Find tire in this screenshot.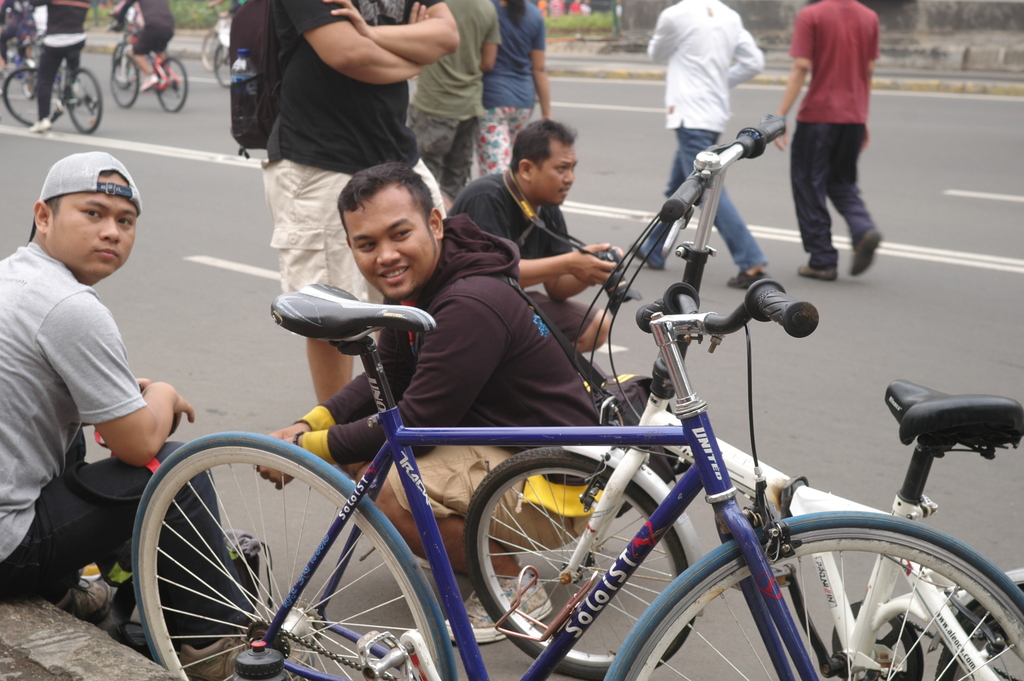
The bounding box for tire is region(462, 446, 691, 674).
